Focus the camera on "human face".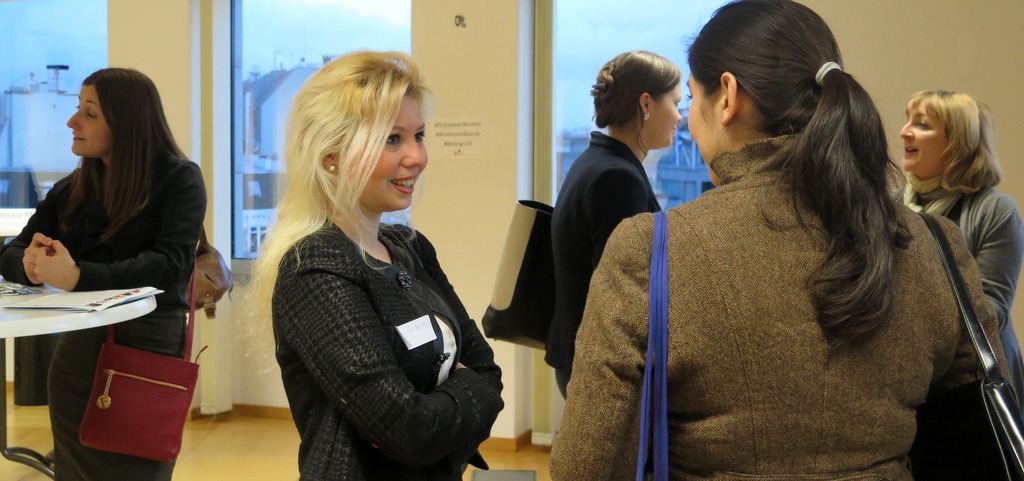
Focus region: detection(67, 85, 111, 156).
